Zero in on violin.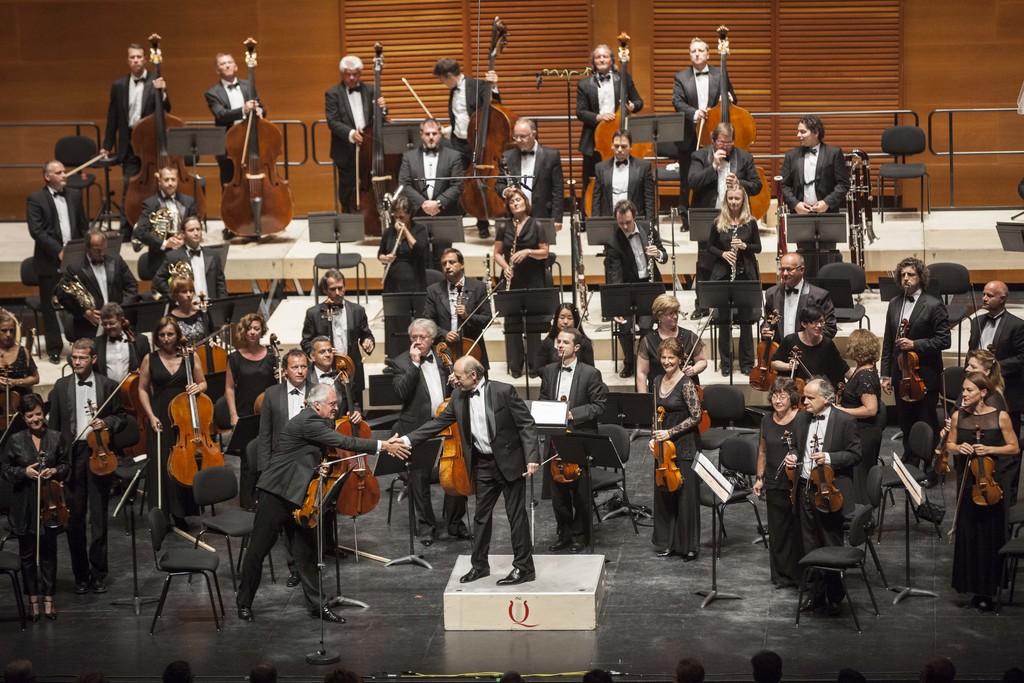
Zeroed in: x1=645 y1=377 x2=687 y2=497.
